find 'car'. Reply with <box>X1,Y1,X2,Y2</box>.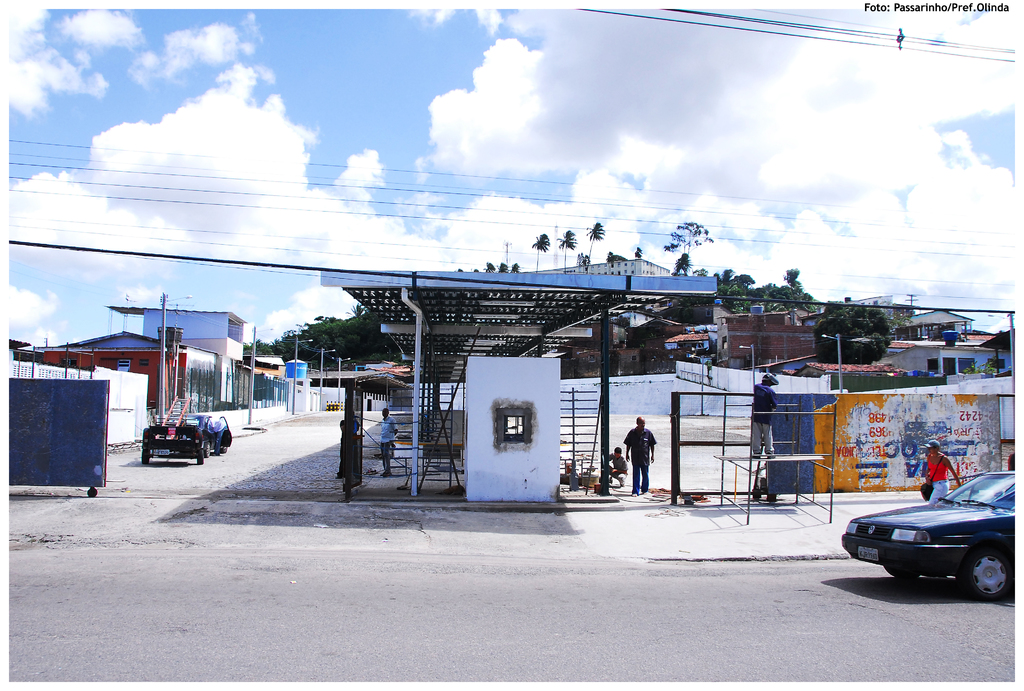
<box>846,481,1023,593</box>.
